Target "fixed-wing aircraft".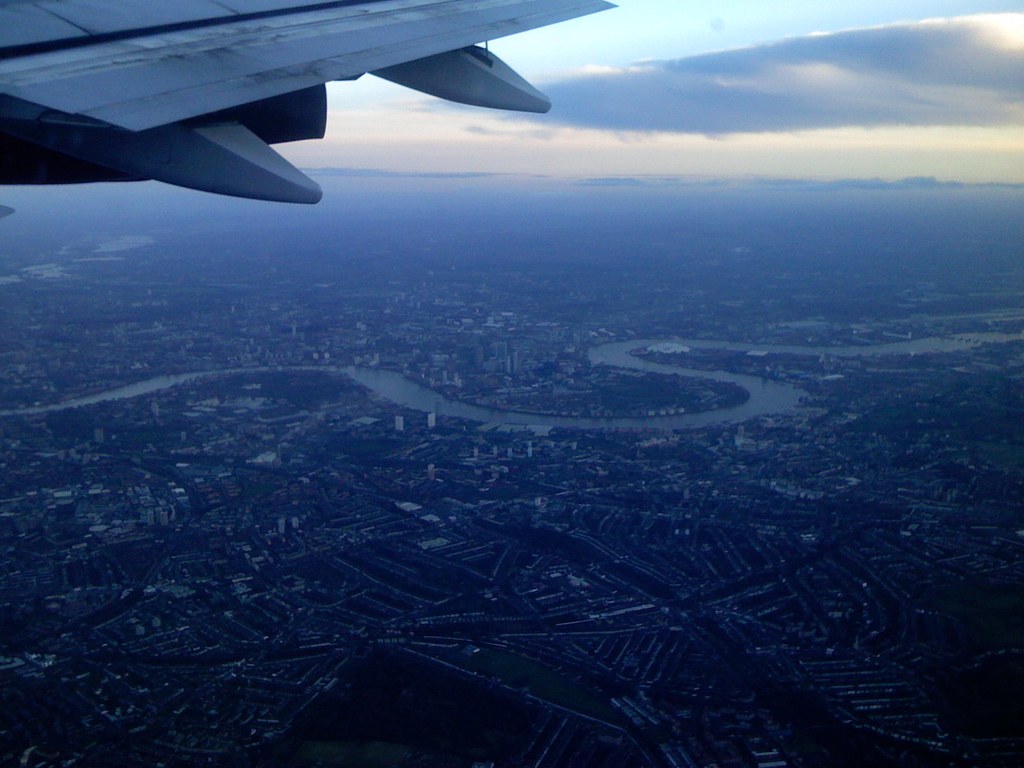
Target region: {"x1": 0, "y1": 0, "x2": 619, "y2": 216}.
